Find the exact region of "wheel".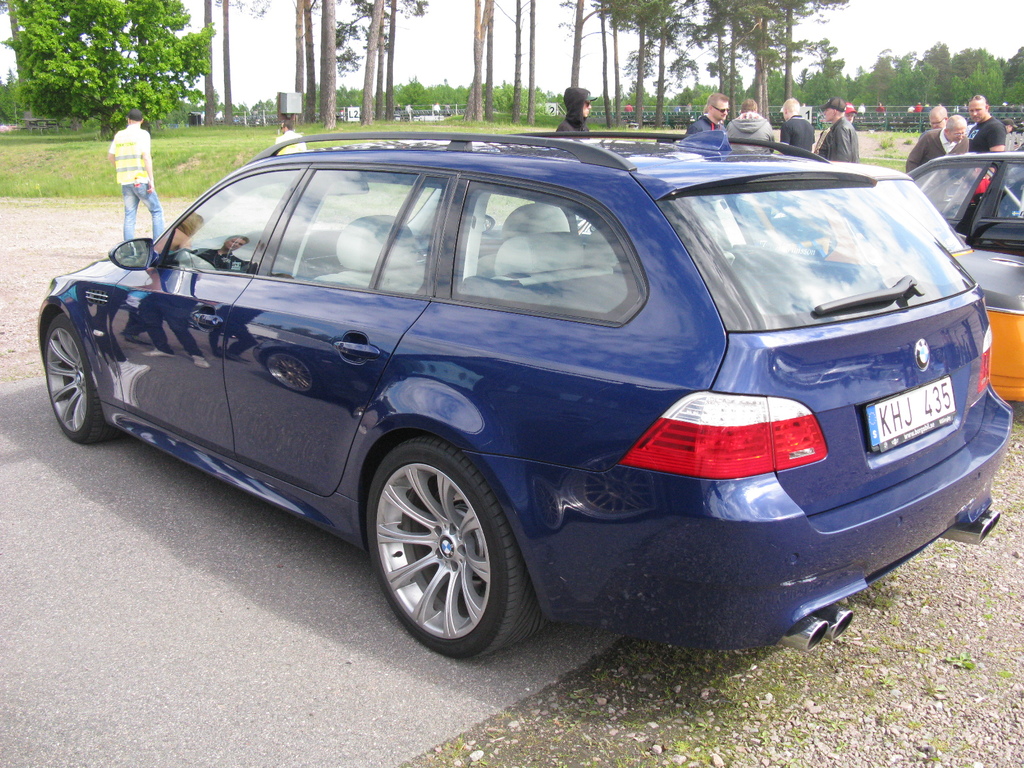
Exact region: 42 312 123 447.
